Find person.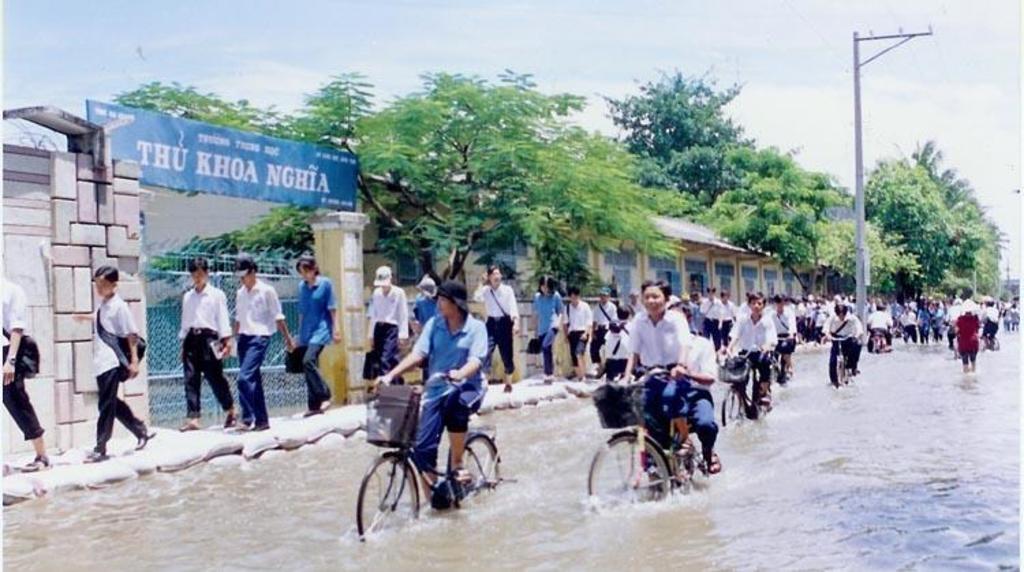
295, 258, 340, 418.
